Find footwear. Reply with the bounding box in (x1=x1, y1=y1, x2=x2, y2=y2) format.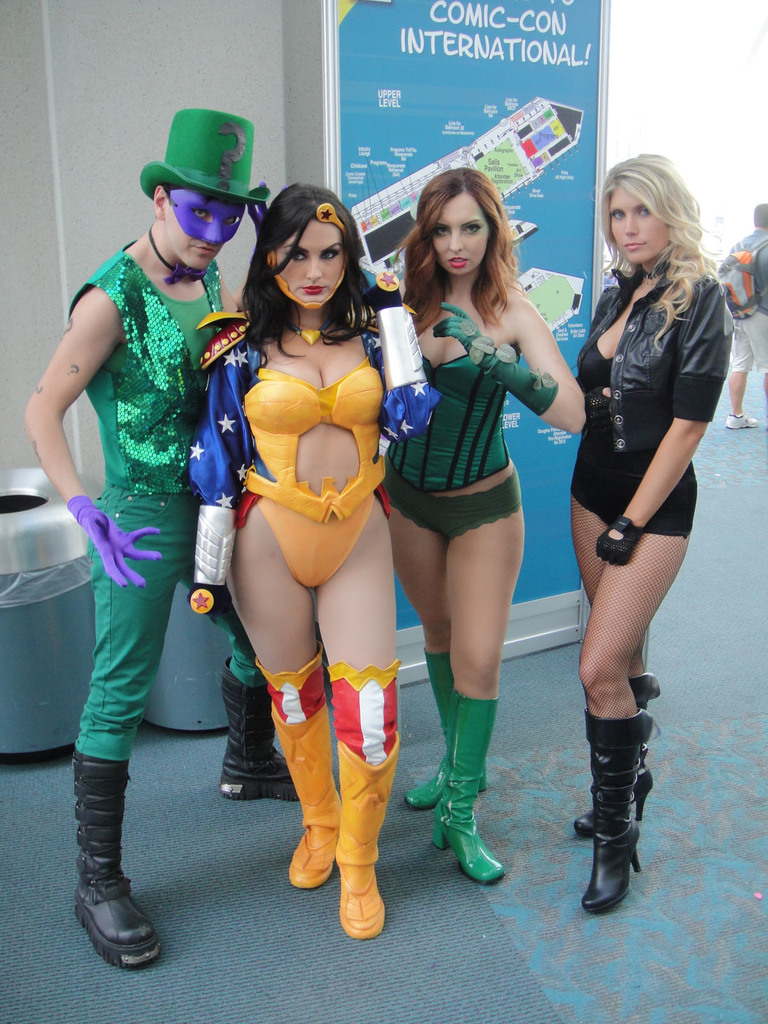
(x1=223, y1=680, x2=324, y2=803).
